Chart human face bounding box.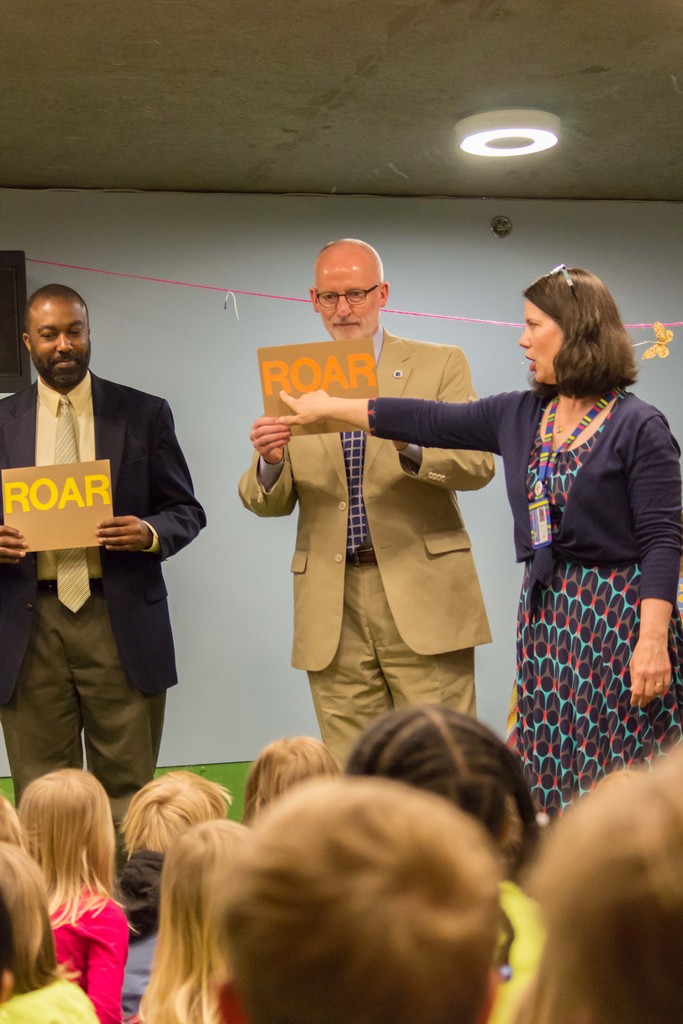
Charted: bbox=(519, 297, 561, 383).
